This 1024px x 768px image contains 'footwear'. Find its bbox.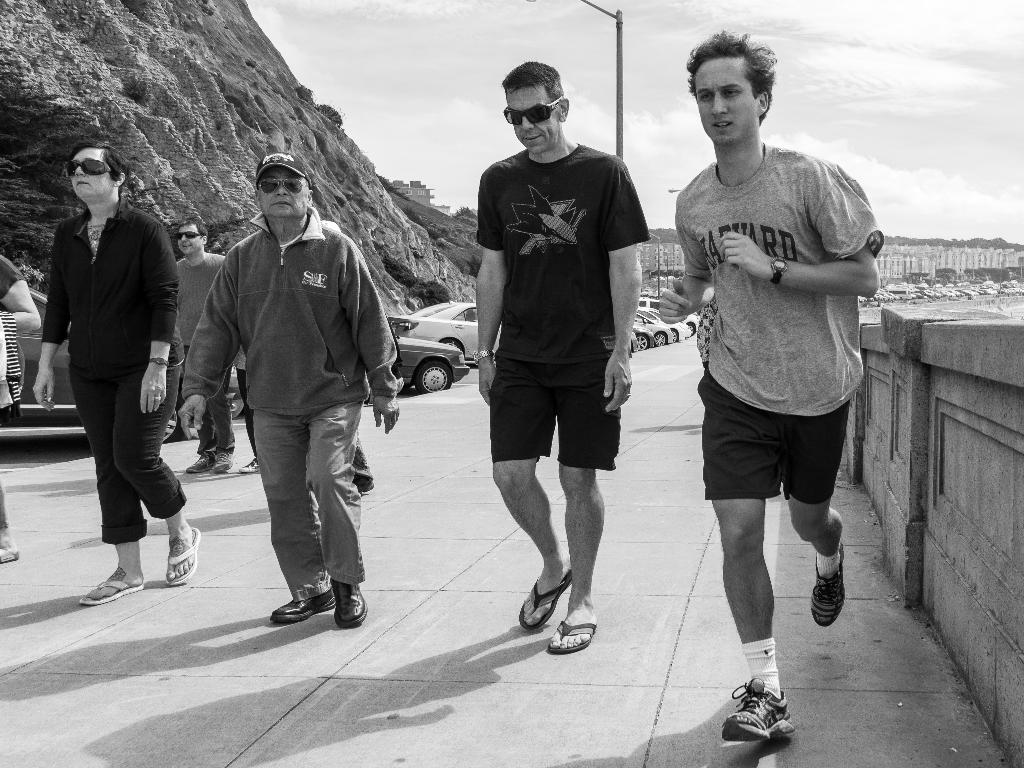
bbox=(237, 458, 260, 470).
